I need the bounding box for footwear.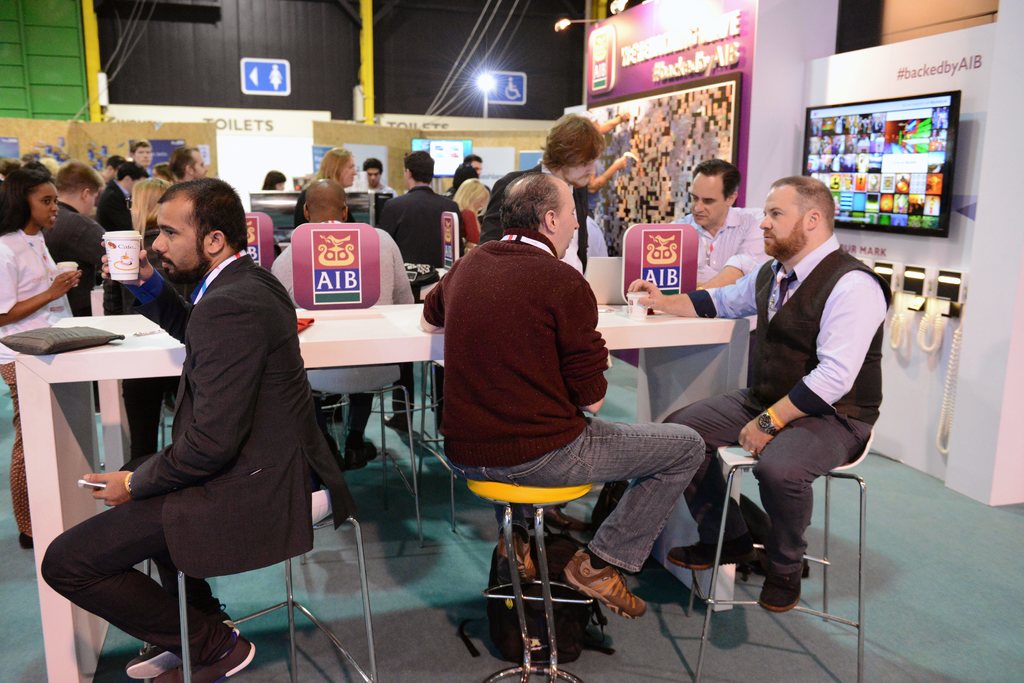
Here it is: rect(131, 605, 244, 677).
